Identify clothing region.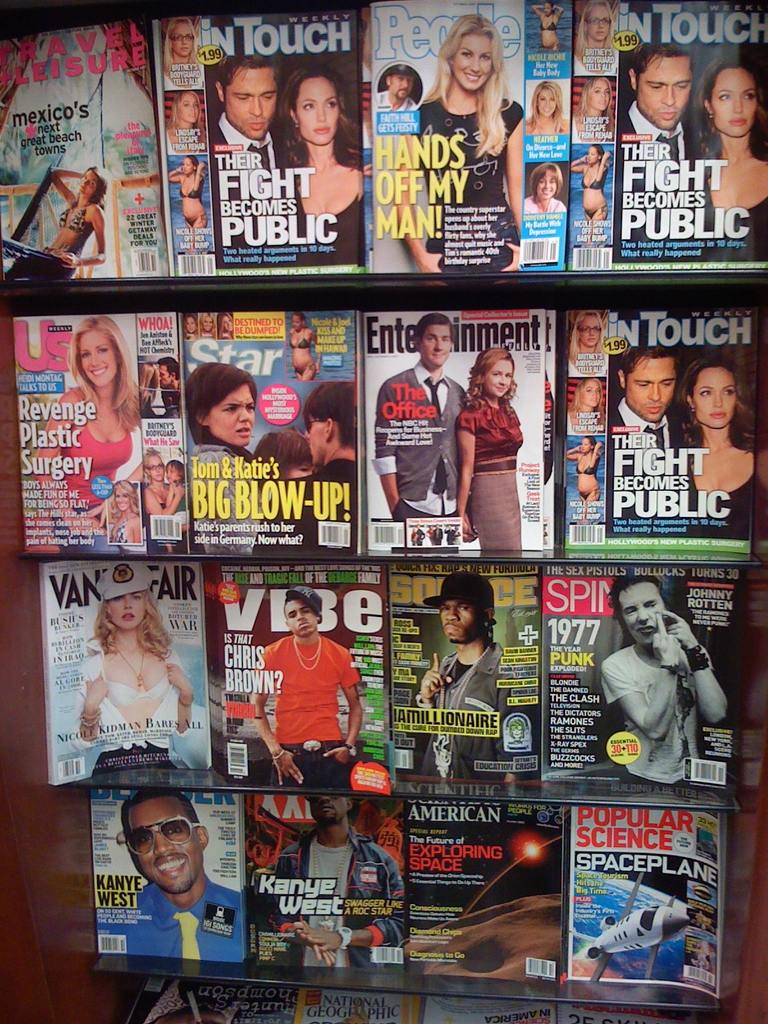
Region: <bbox>256, 456, 358, 554</bbox>.
